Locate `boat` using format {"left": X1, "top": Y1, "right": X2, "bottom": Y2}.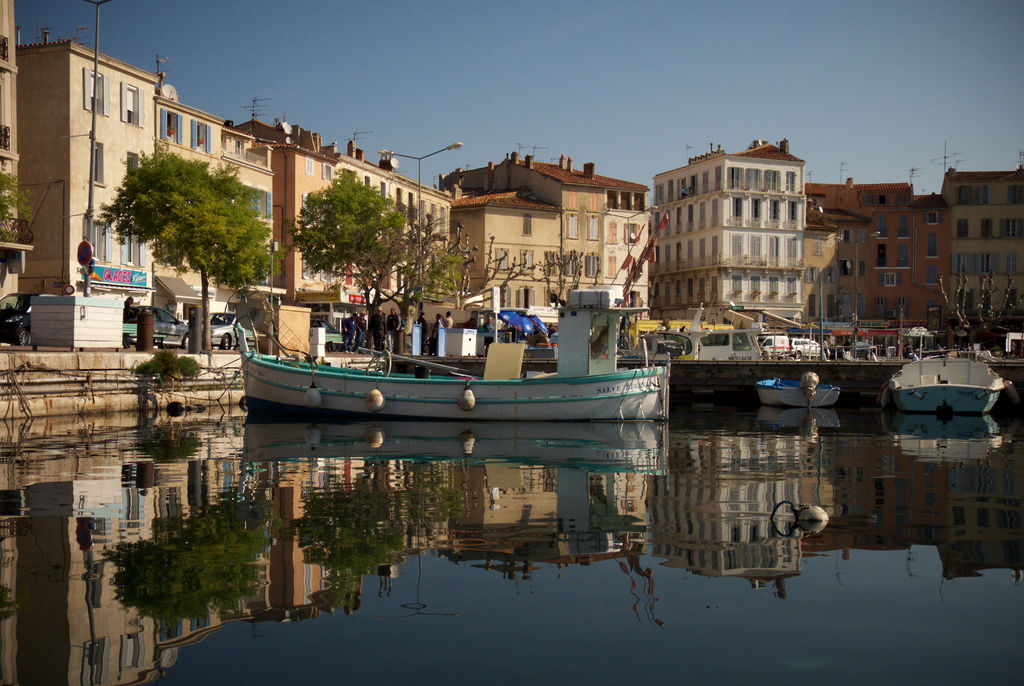
{"left": 204, "top": 280, "right": 669, "bottom": 436}.
